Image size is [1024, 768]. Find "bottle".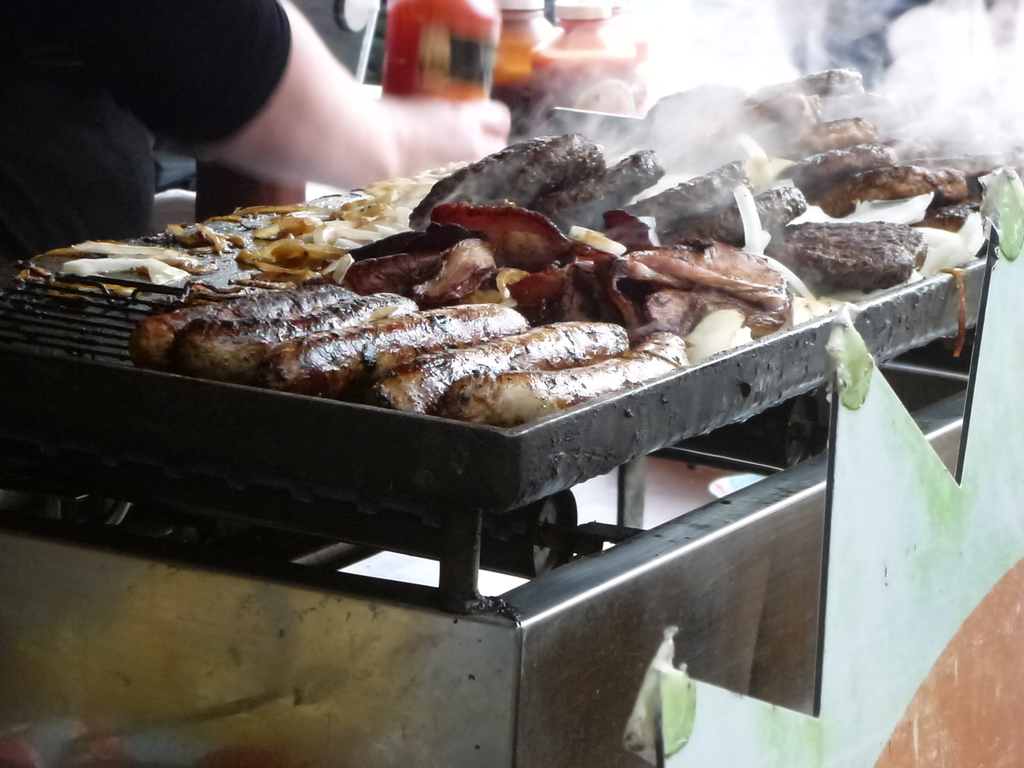
<box>381,0,504,103</box>.
